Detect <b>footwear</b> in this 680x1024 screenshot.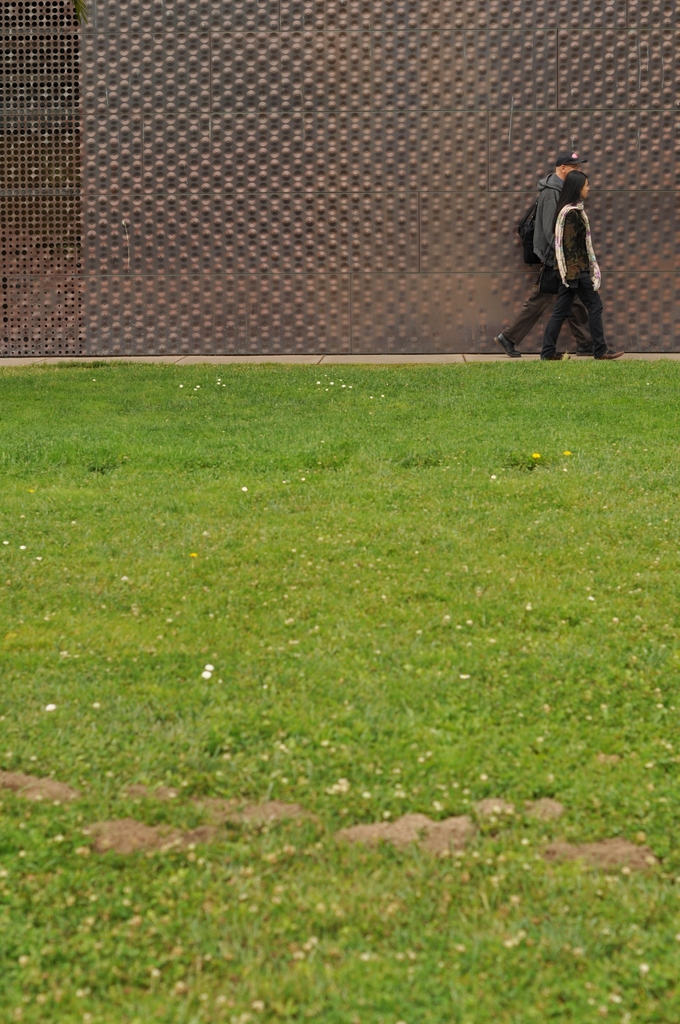
Detection: region(578, 344, 597, 355).
